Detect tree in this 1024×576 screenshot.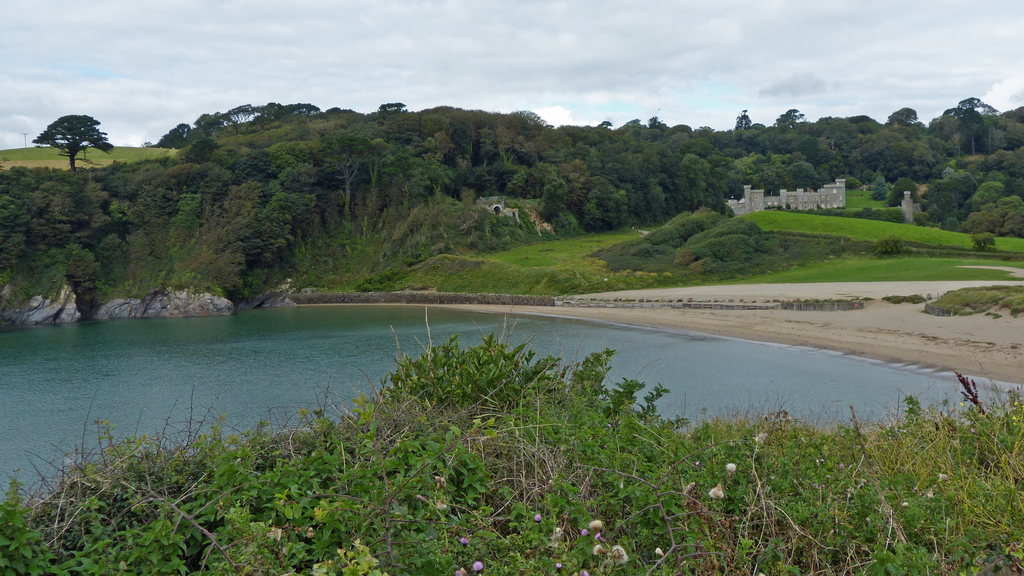
Detection: {"x1": 803, "y1": 138, "x2": 847, "y2": 183}.
